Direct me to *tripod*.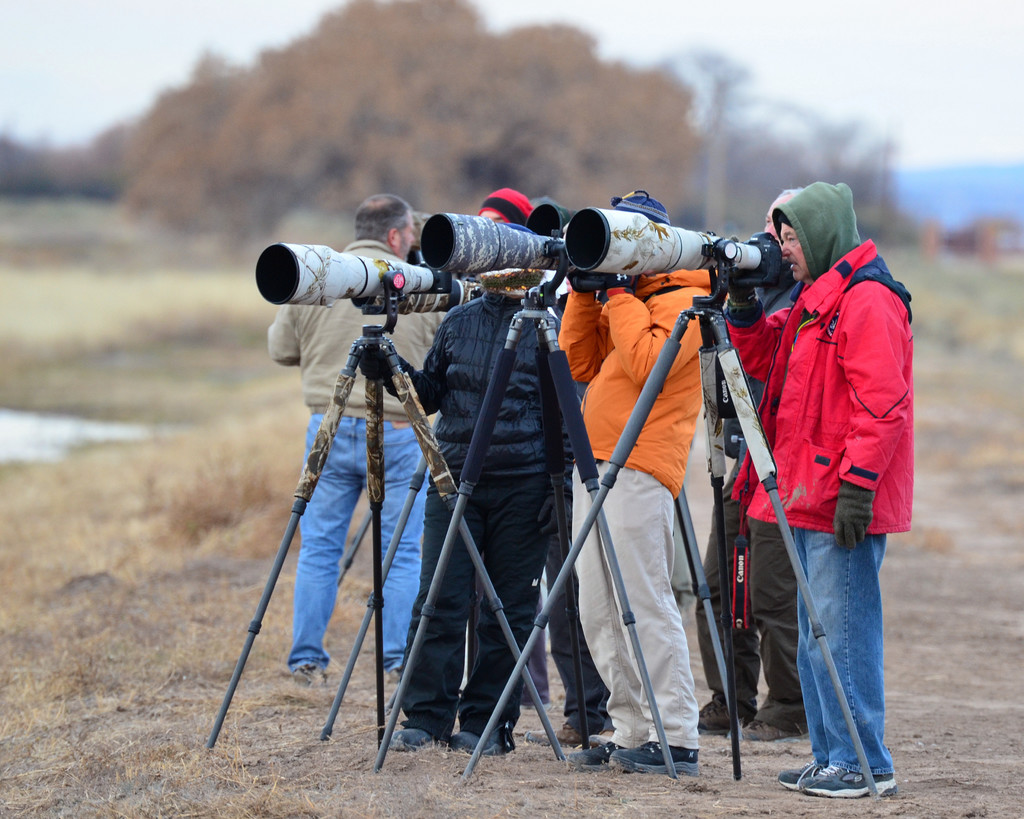
Direction: x1=203 y1=328 x2=568 y2=768.
